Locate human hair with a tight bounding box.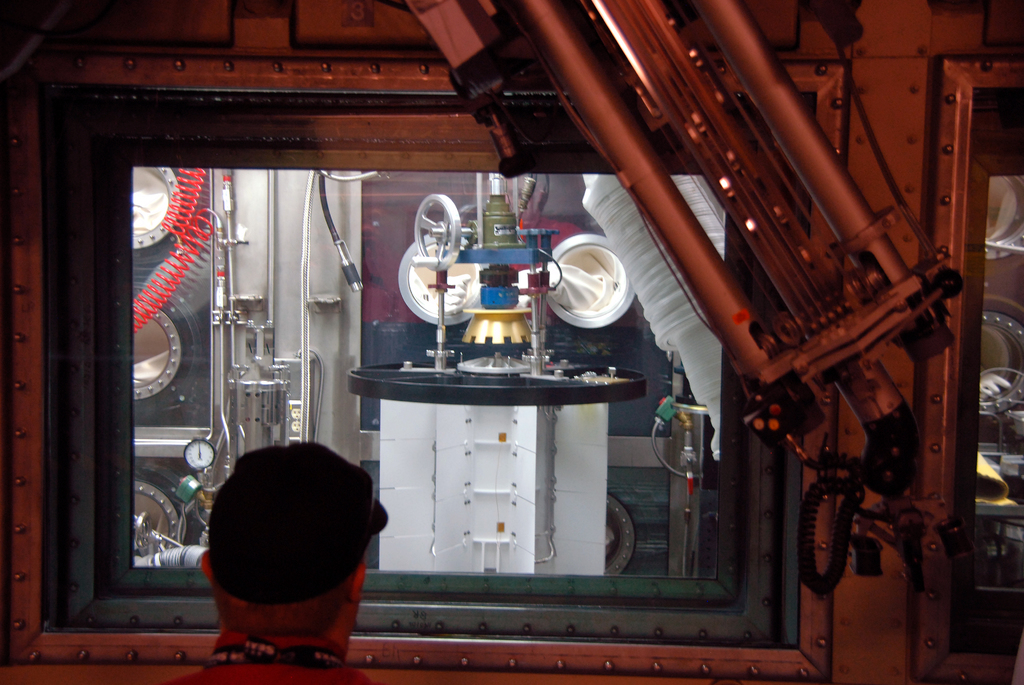
211/556/358/641.
